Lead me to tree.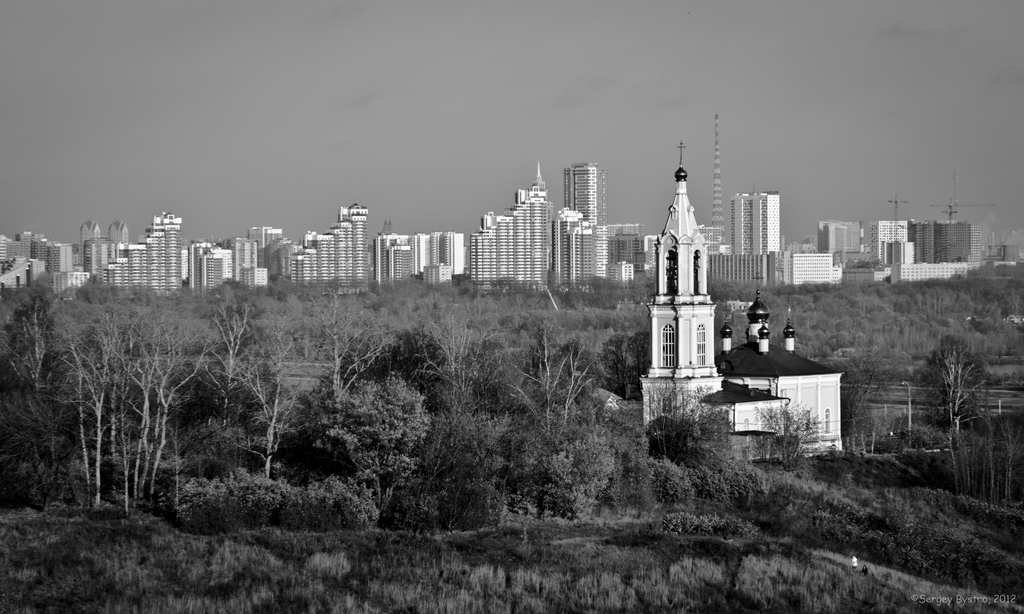
Lead to box(226, 338, 292, 473).
